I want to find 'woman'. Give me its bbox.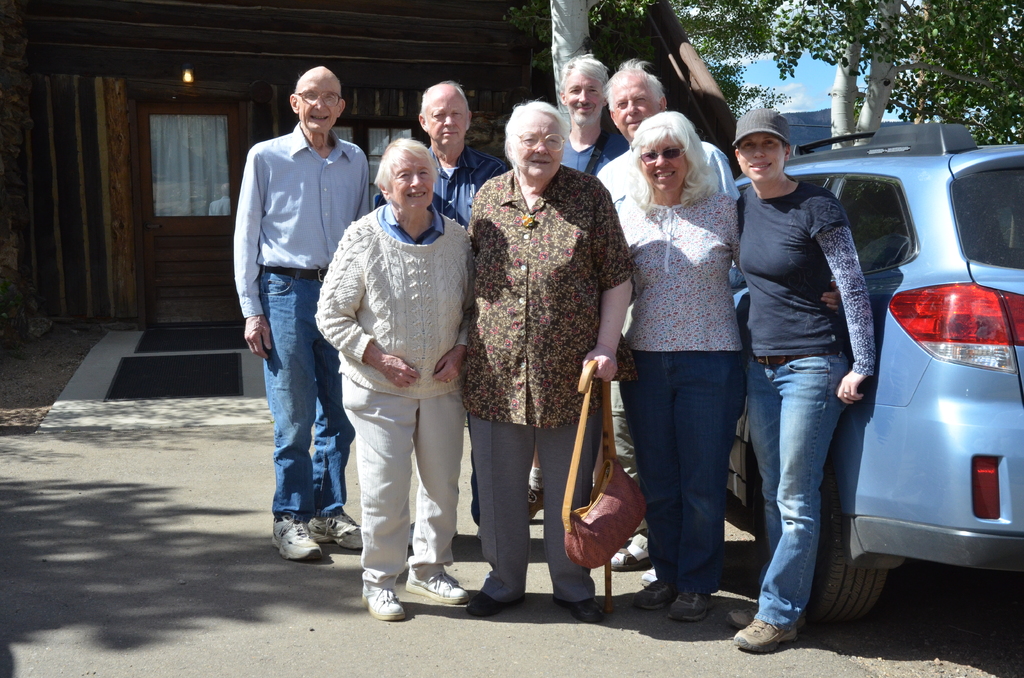
region(315, 139, 472, 617).
